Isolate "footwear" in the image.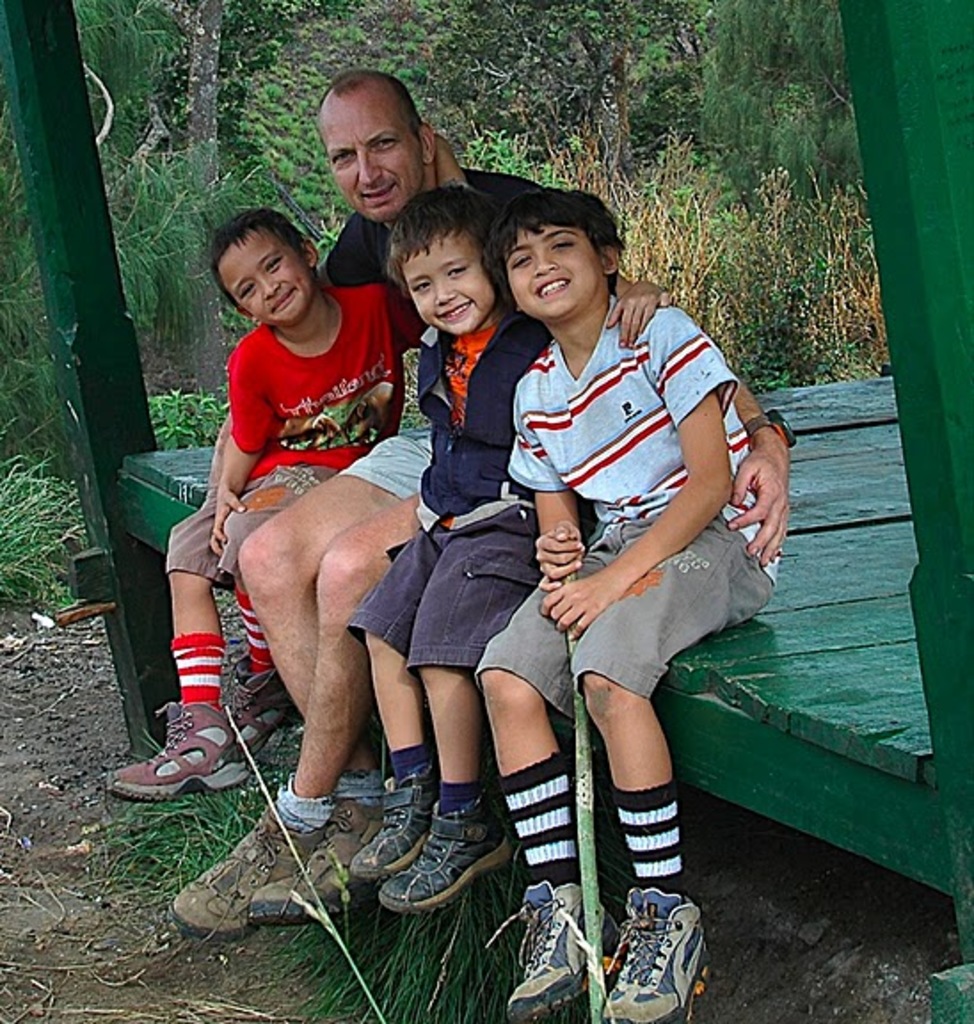
Isolated region: {"left": 231, "top": 800, "right": 384, "bottom": 935}.
